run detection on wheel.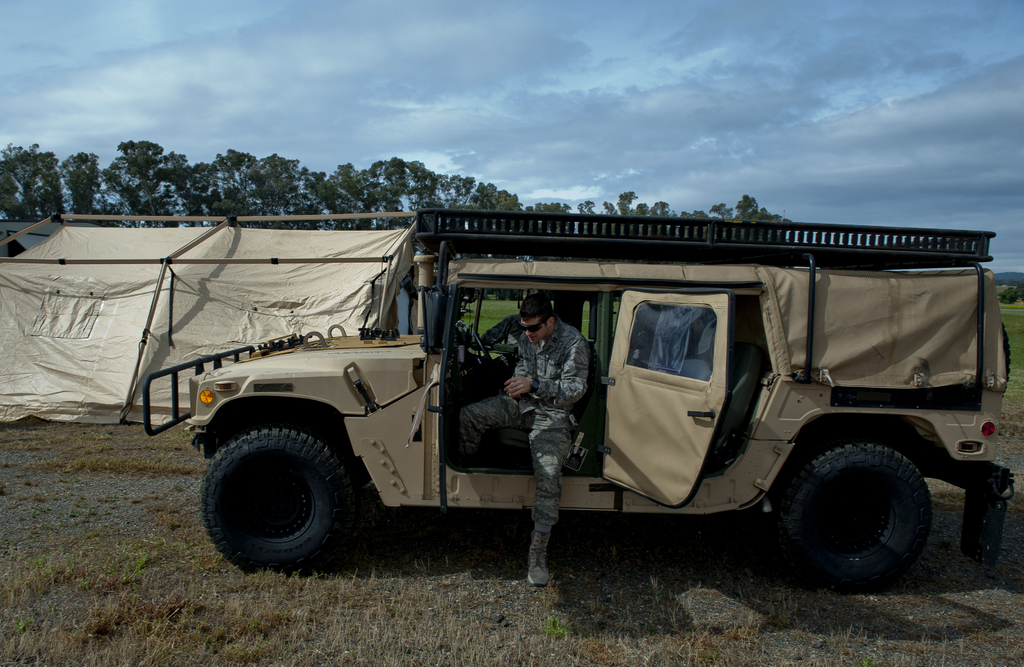
Result: [771, 443, 938, 593].
